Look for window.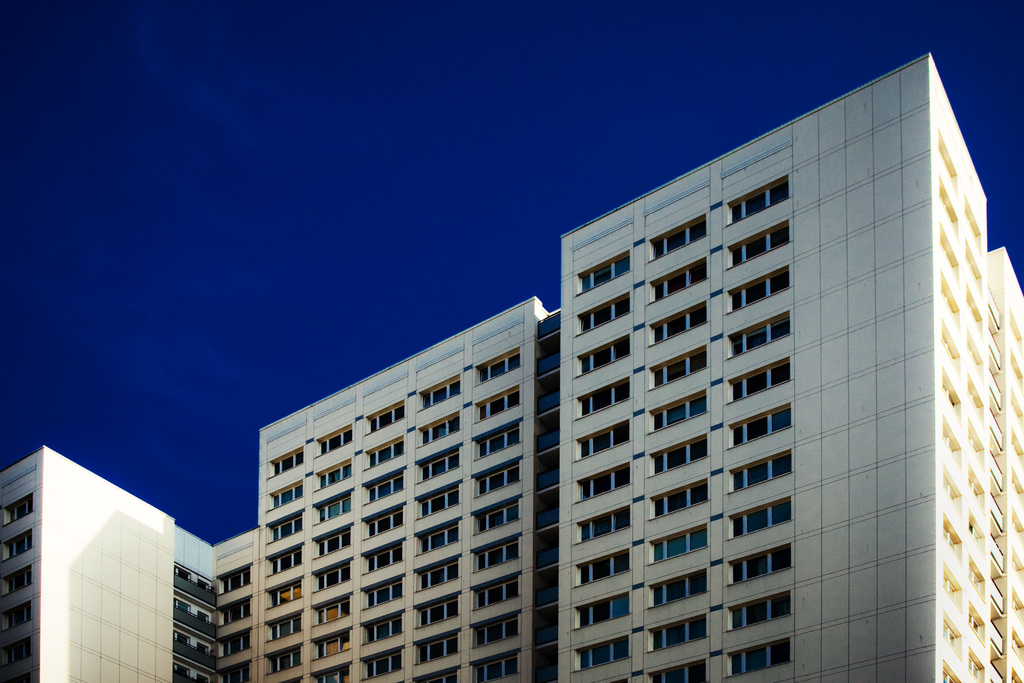
Found: rect(937, 185, 958, 219).
